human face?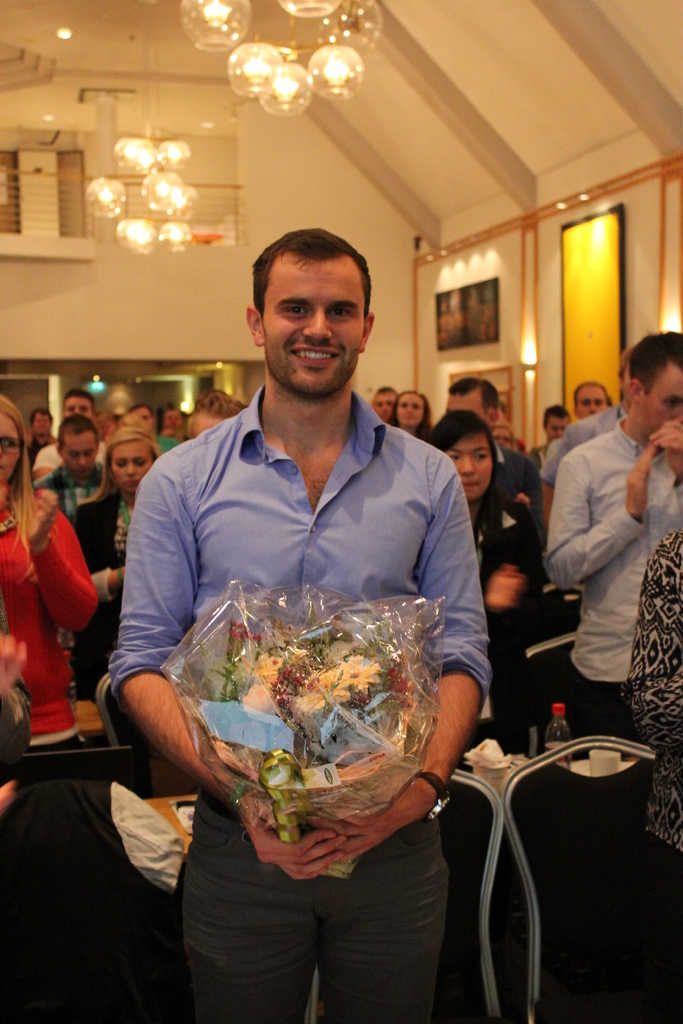
bbox=[440, 436, 491, 496]
